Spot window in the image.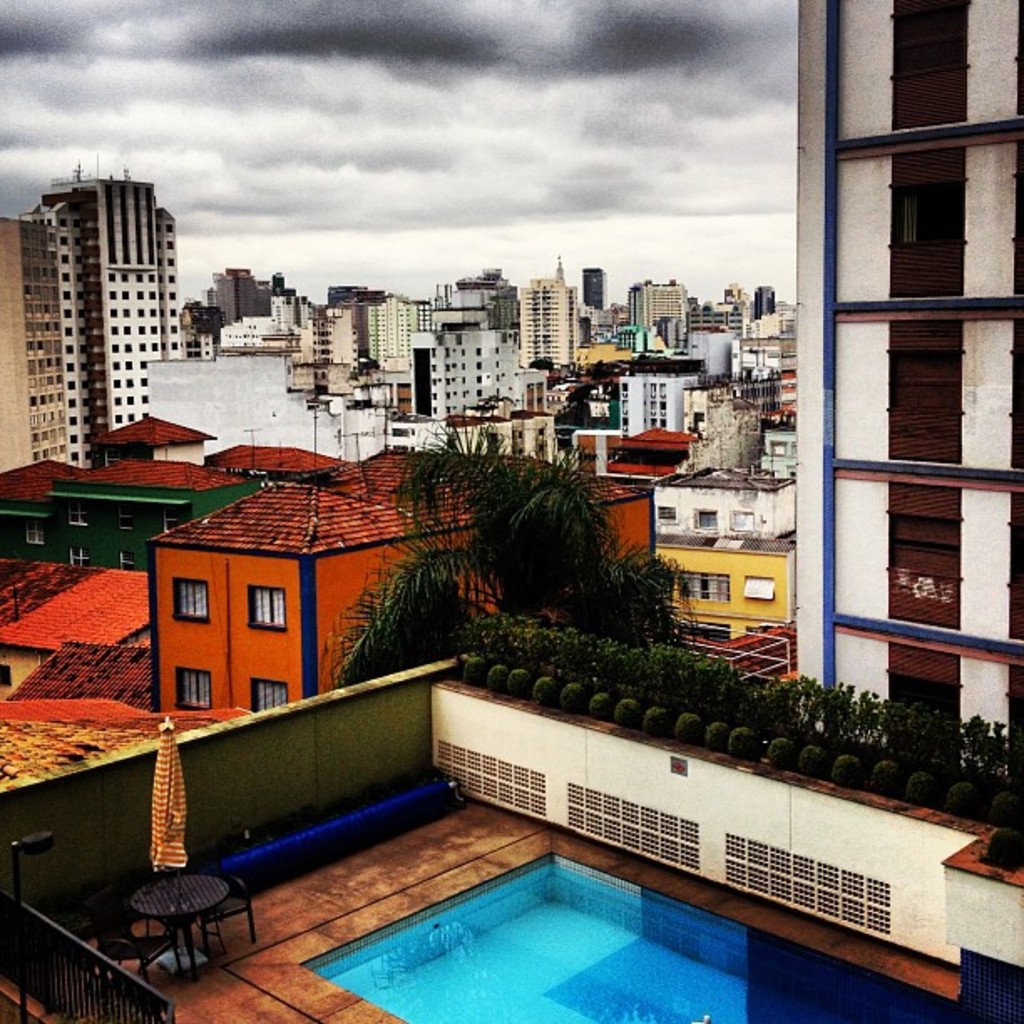
window found at [885, 679, 960, 726].
